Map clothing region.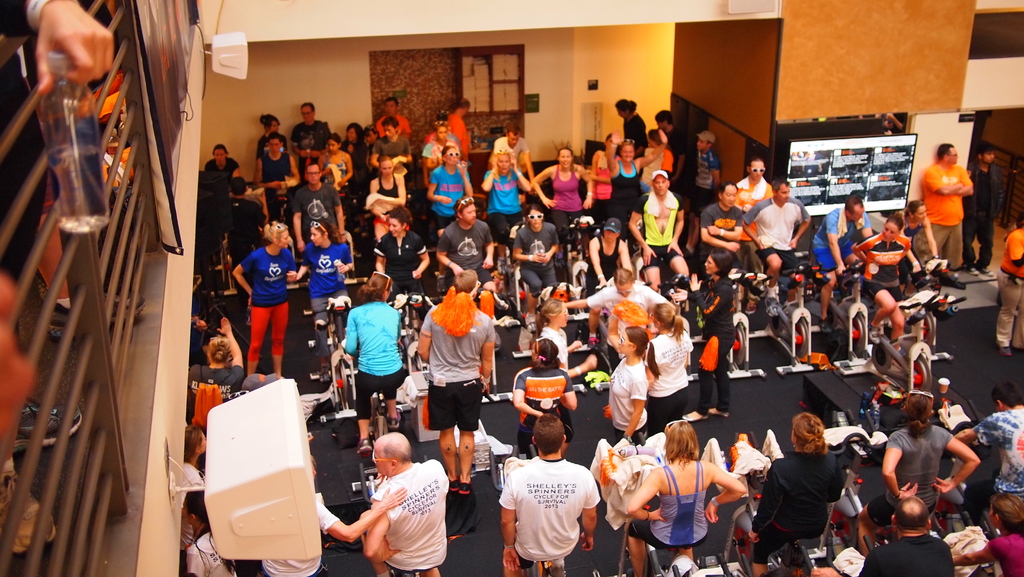
Mapped to {"left": 762, "top": 450, "right": 829, "bottom": 543}.
